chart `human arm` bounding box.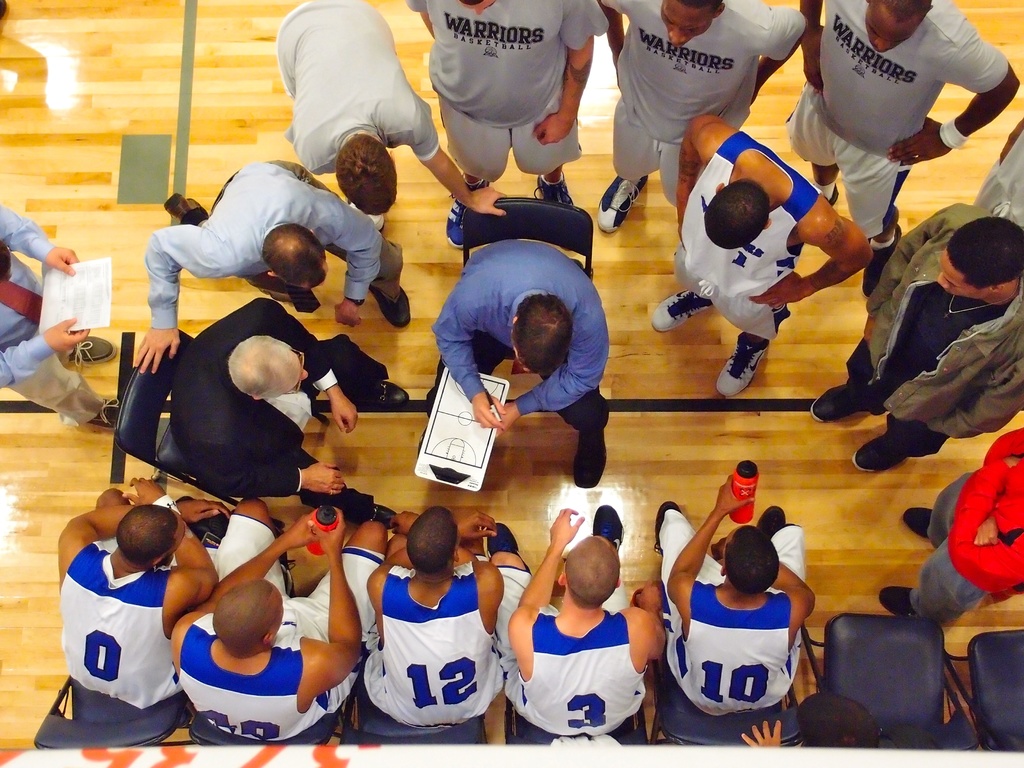
Charted: (x1=891, y1=29, x2=1023, y2=170).
